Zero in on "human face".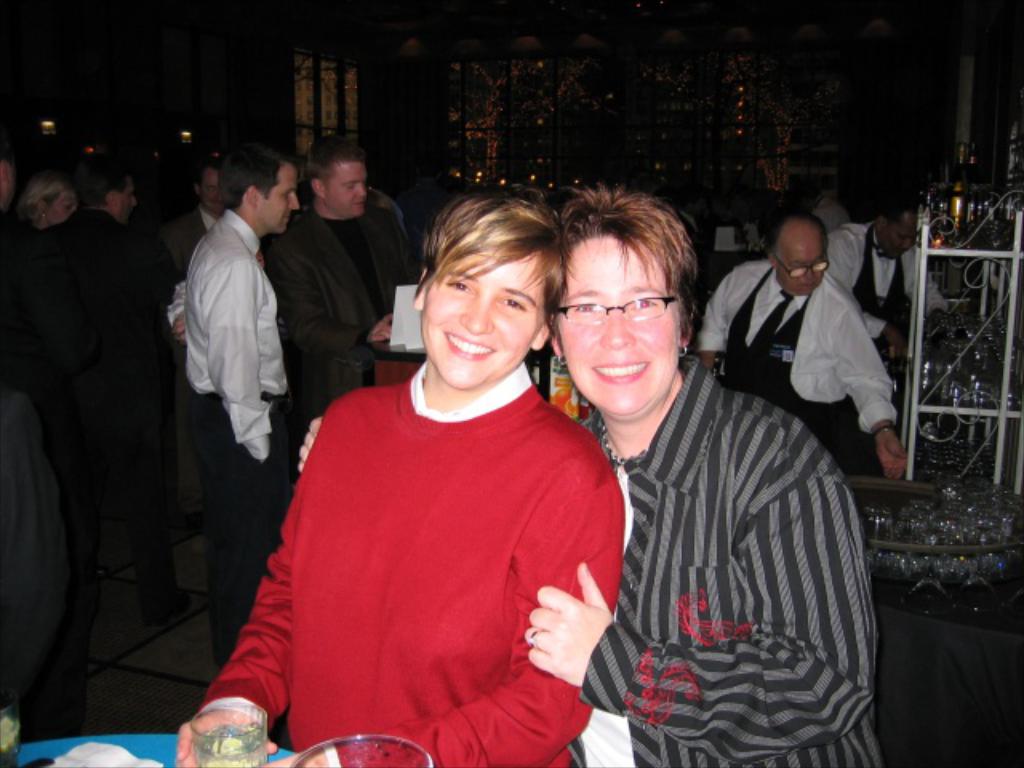
Zeroed in: [left=51, top=192, right=67, bottom=221].
